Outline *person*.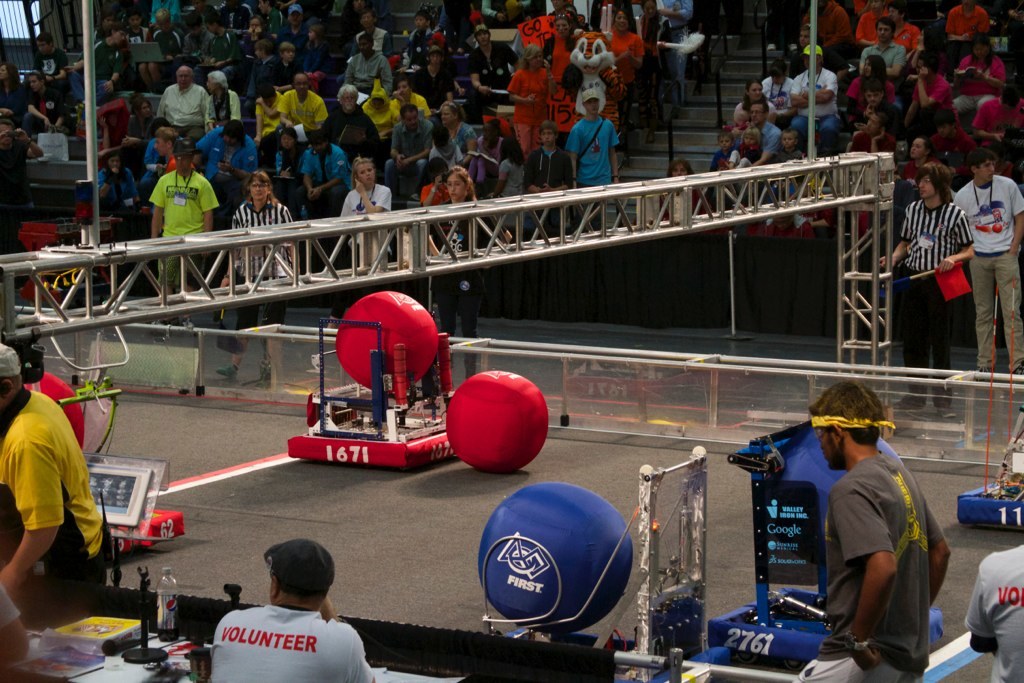
Outline: rect(562, 84, 623, 190).
